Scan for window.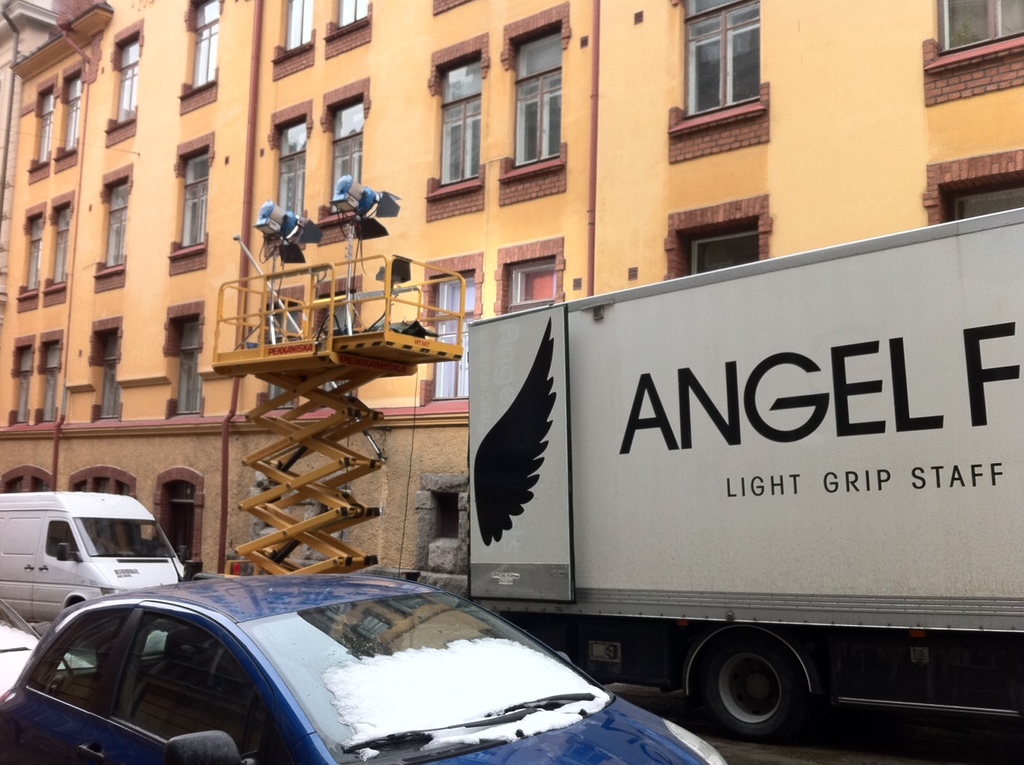
Scan result: x1=13 y1=207 x2=46 y2=307.
